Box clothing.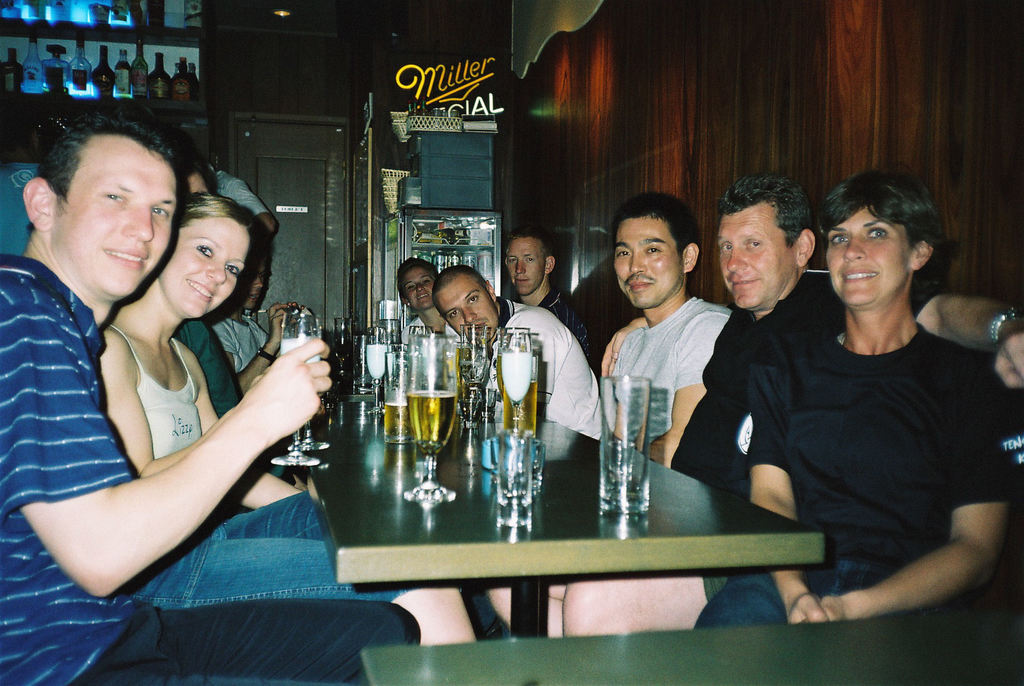
540 290 595 370.
